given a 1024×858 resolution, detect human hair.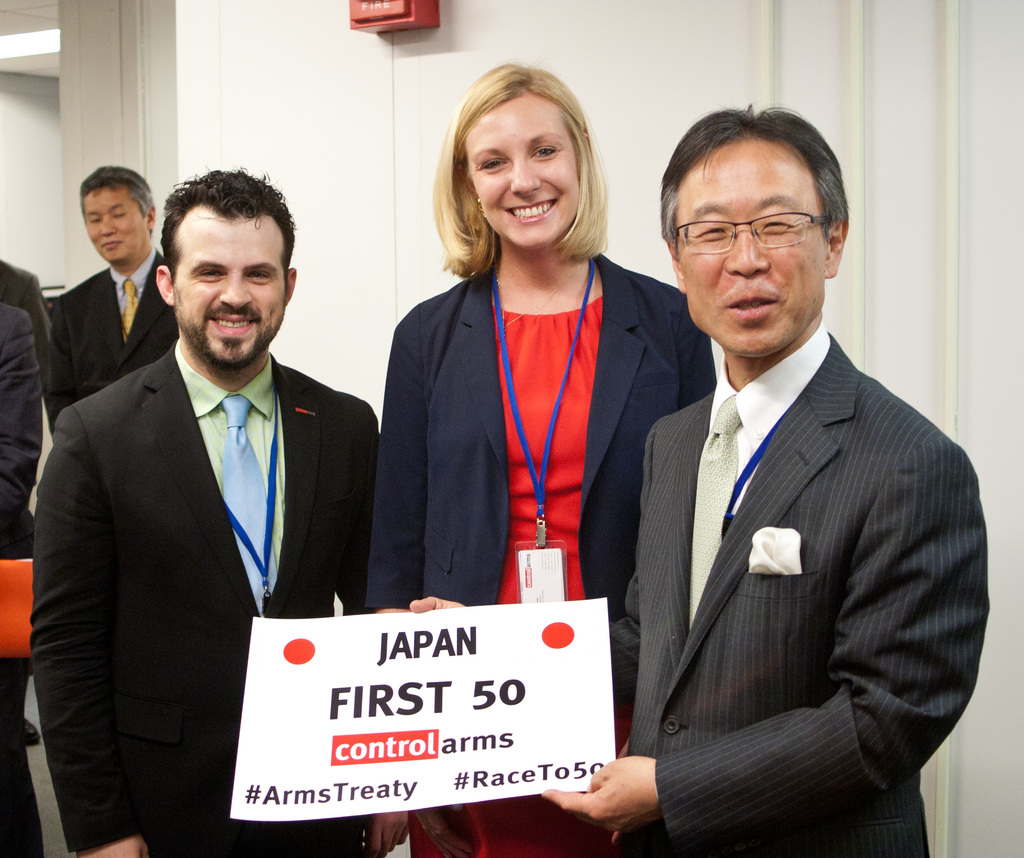
650,112,836,301.
